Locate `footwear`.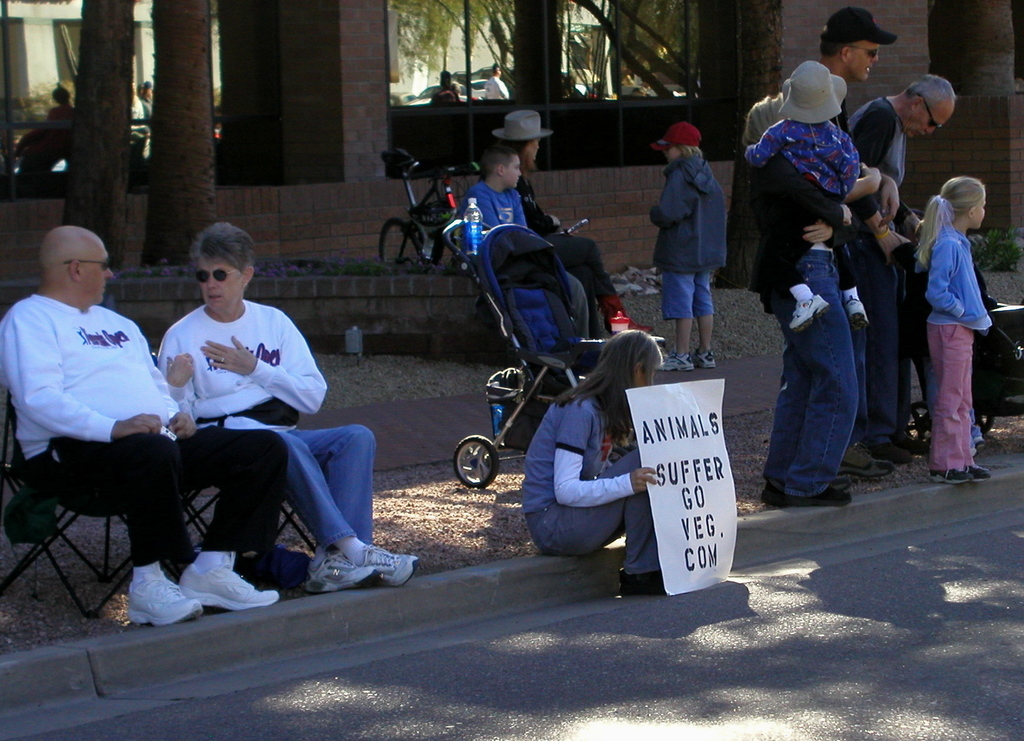
Bounding box: bbox(757, 488, 771, 509).
